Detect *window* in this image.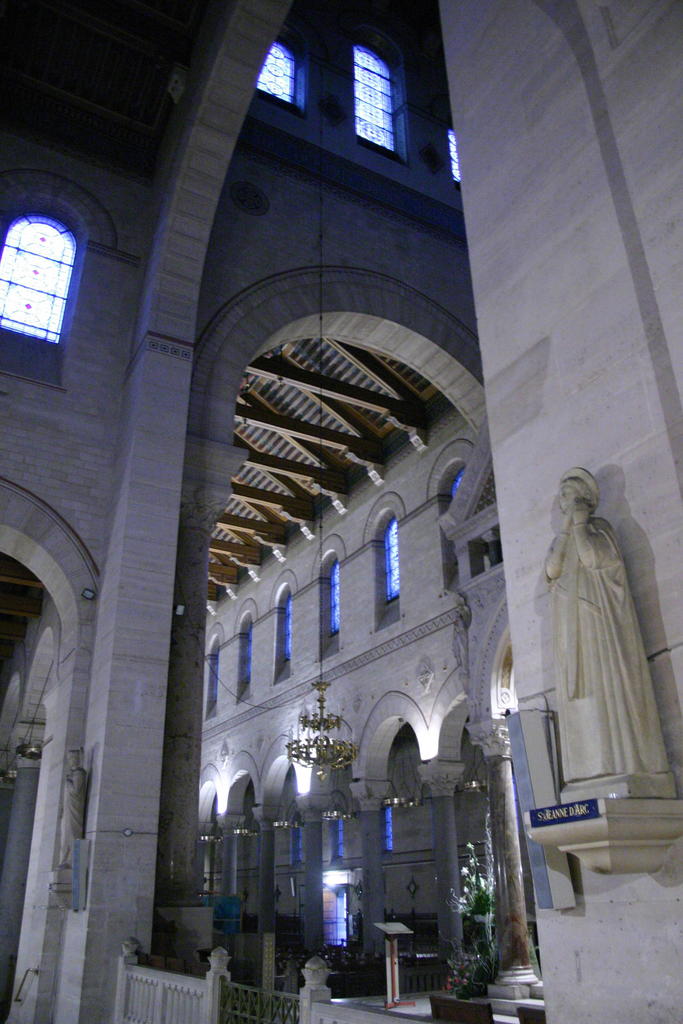
Detection: {"left": 379, "top": 521, "right": 411, "bottom": 622}.
